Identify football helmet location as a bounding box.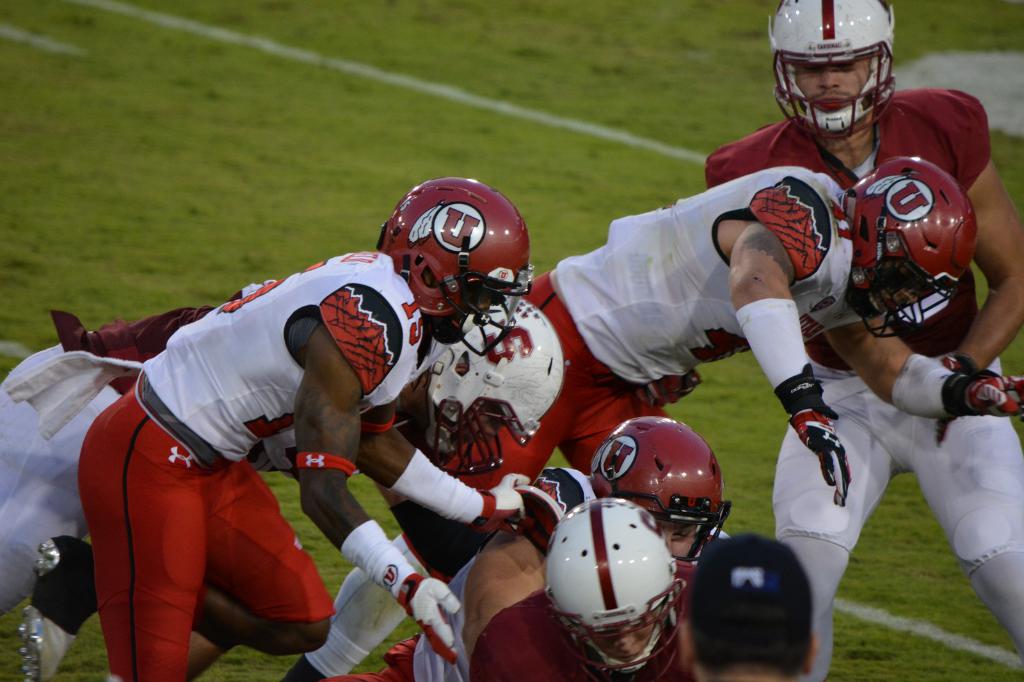
region(769, 0, 899, 139).
